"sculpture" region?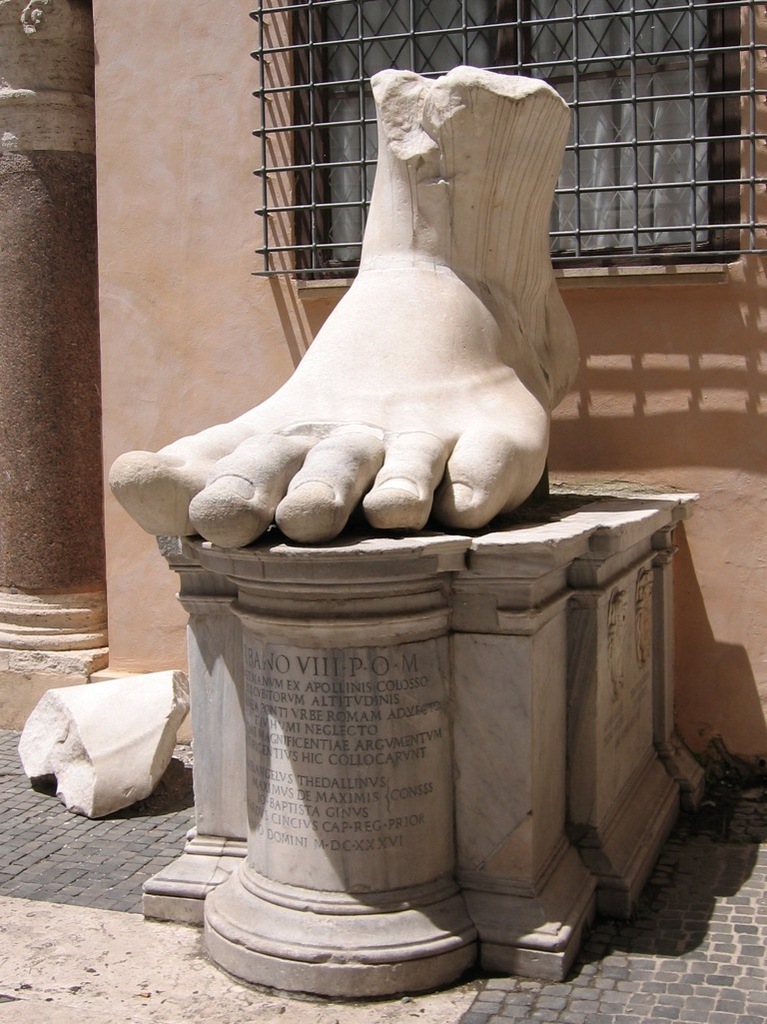
[116,34,602,592]
